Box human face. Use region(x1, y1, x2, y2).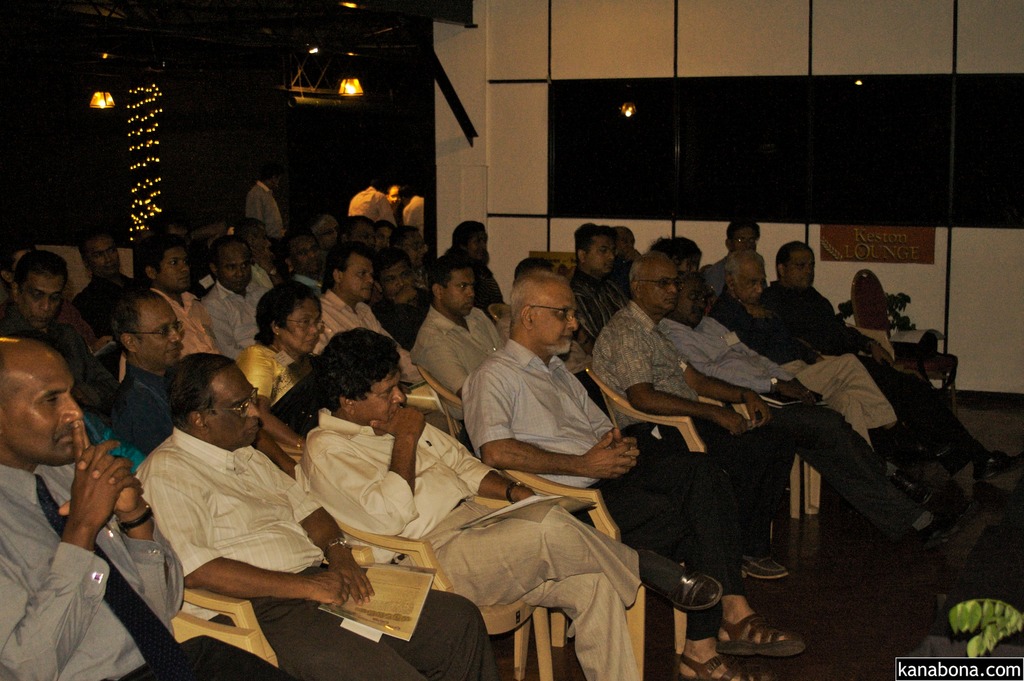
region(205, 367, 264, 446).
